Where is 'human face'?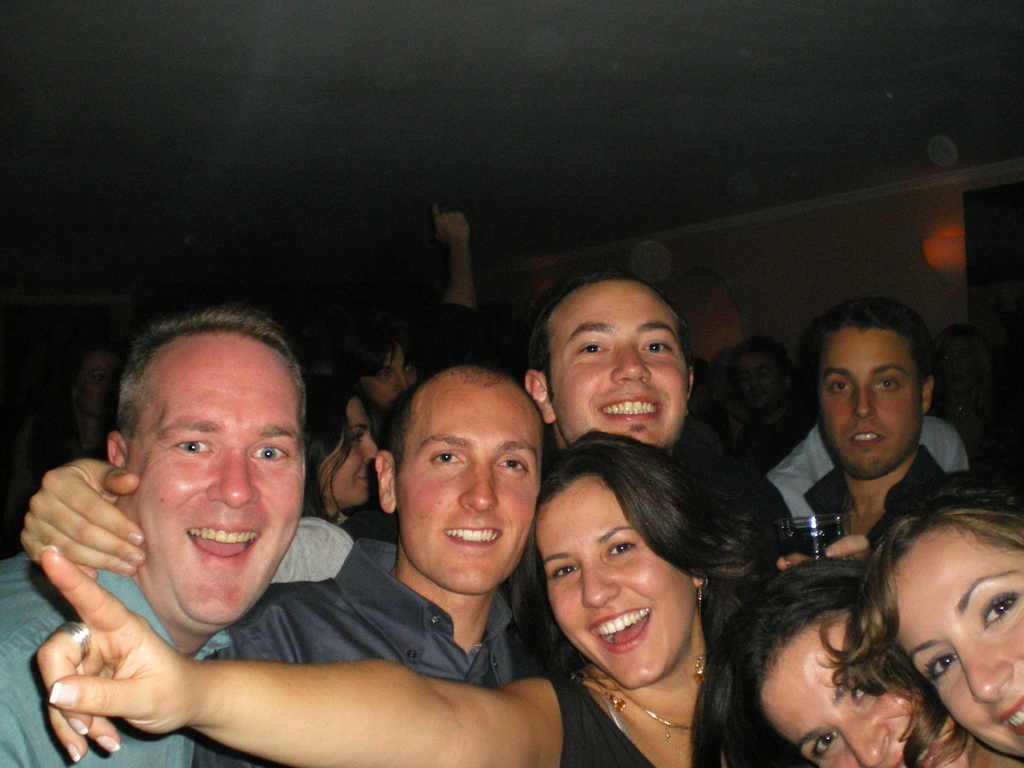
x1=759 y1=620 x2=970 y2=767.
